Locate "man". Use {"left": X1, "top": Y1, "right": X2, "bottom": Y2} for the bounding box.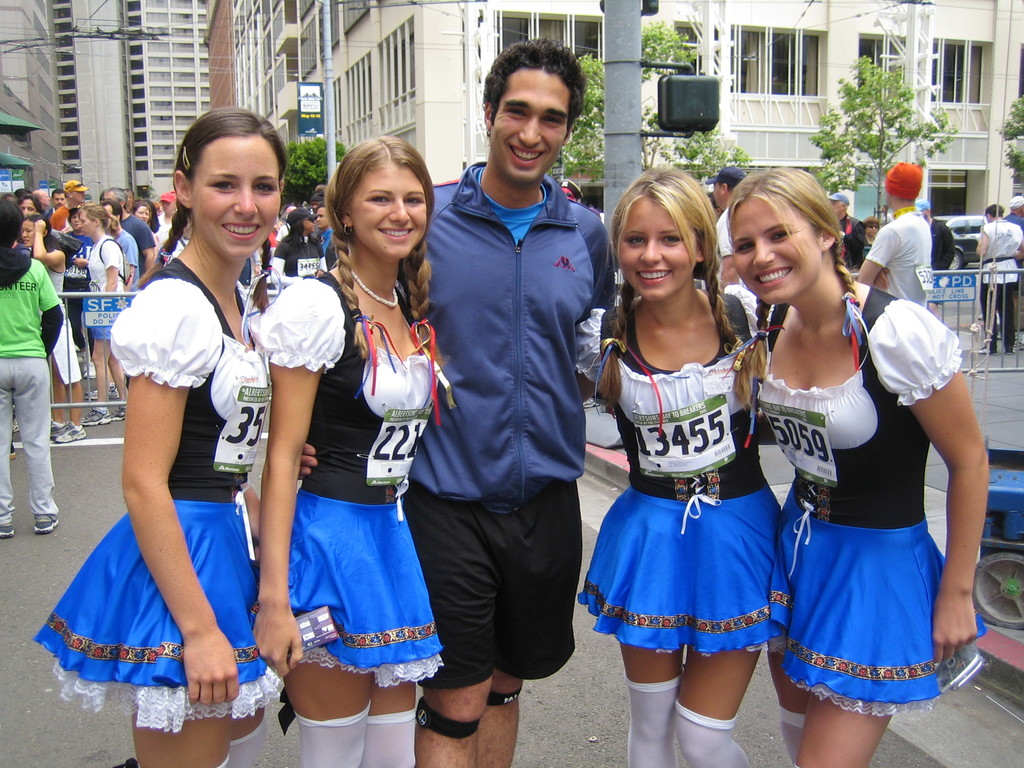
{"left": 103, "top": 185, "right": 154, "bottom": 274}.
